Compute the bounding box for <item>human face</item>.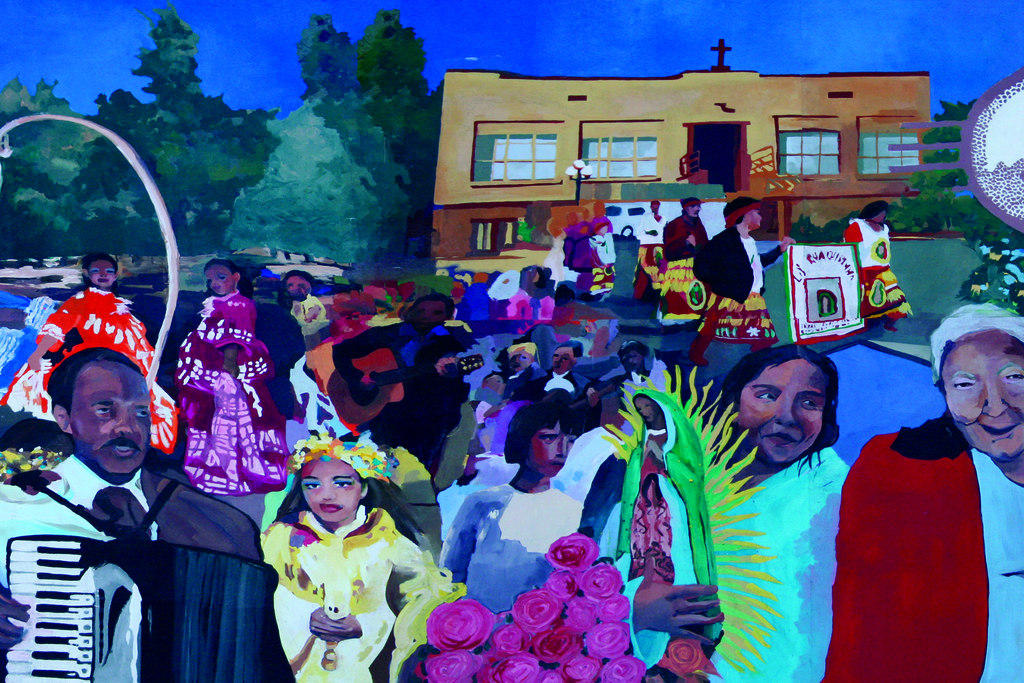
<box>530,421,576,472</box>.
